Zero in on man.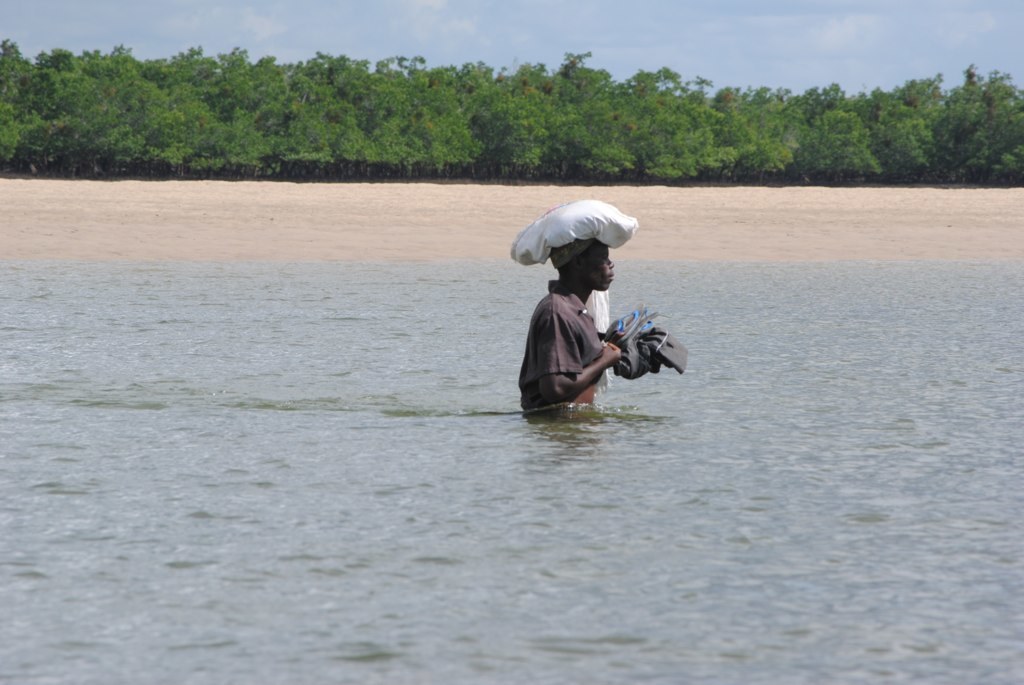
Zeroed in: 508:252:672:424.
